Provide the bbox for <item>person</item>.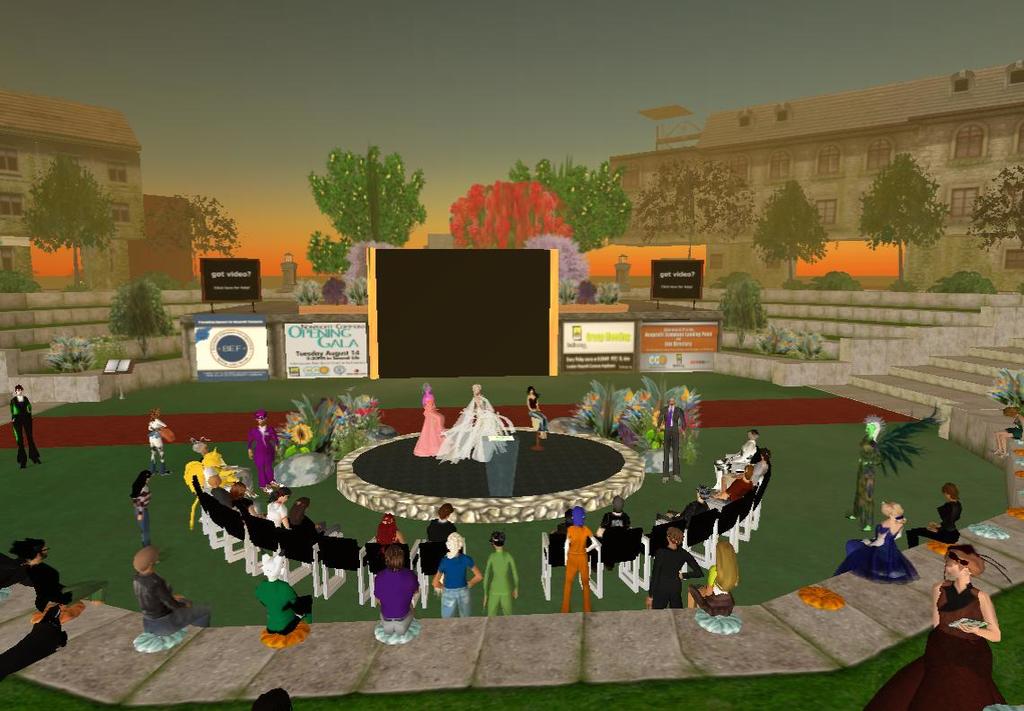
(x1=688, y1=540, x2=741, y2=610).
